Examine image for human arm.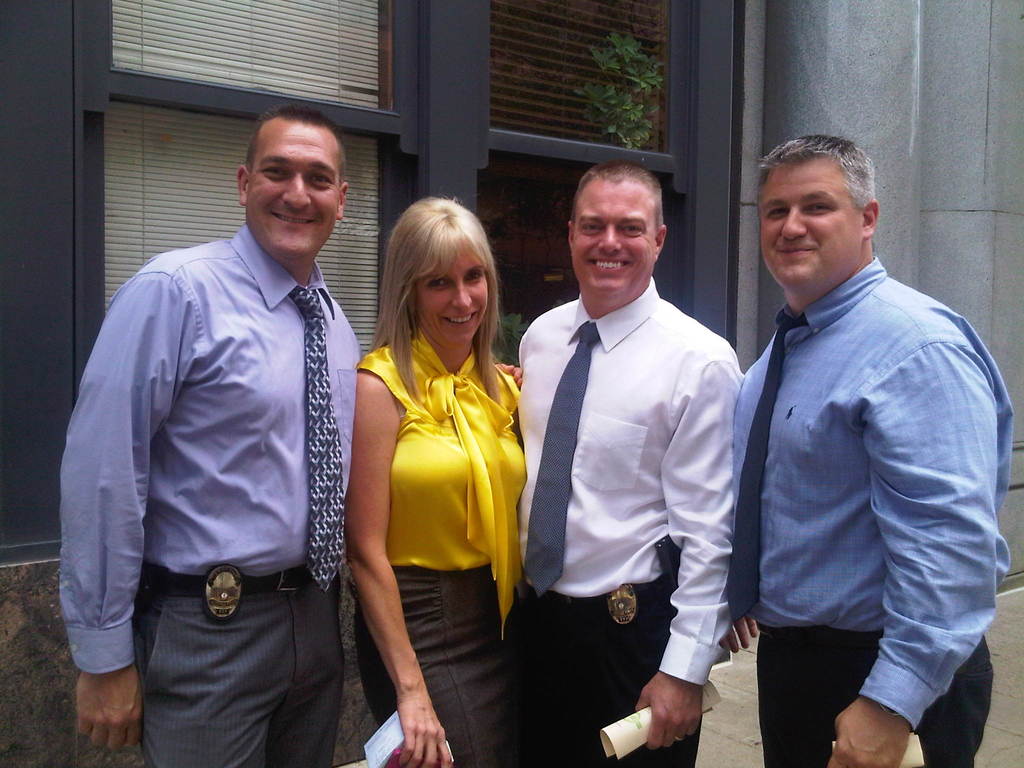
Examination result: crop(658, 336, 739, 751).
